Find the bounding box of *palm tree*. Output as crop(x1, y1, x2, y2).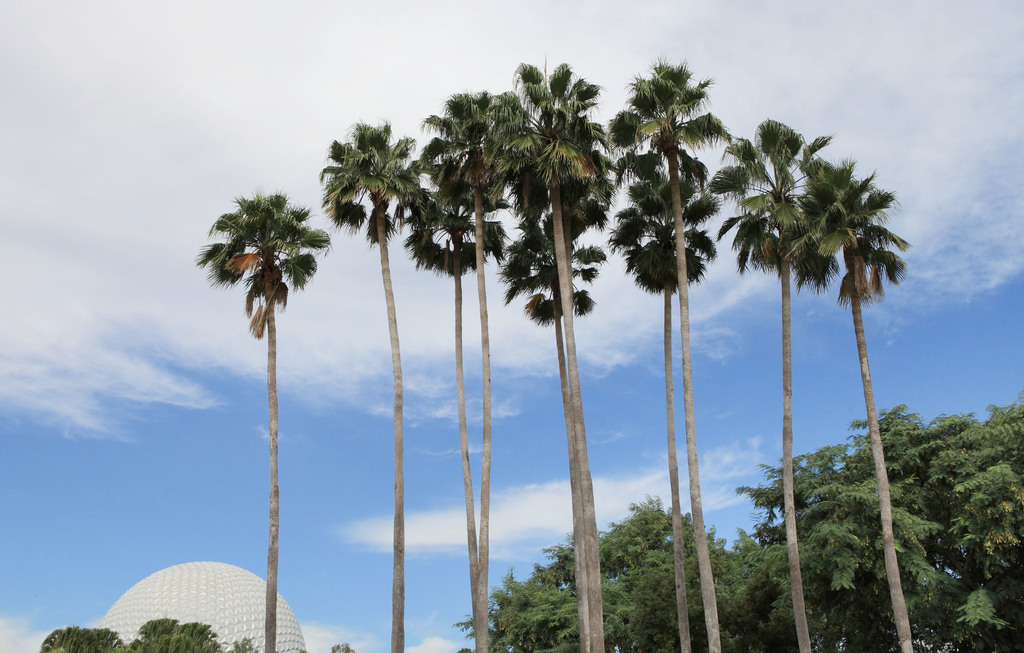
crop(307, 118, 415, 650).
